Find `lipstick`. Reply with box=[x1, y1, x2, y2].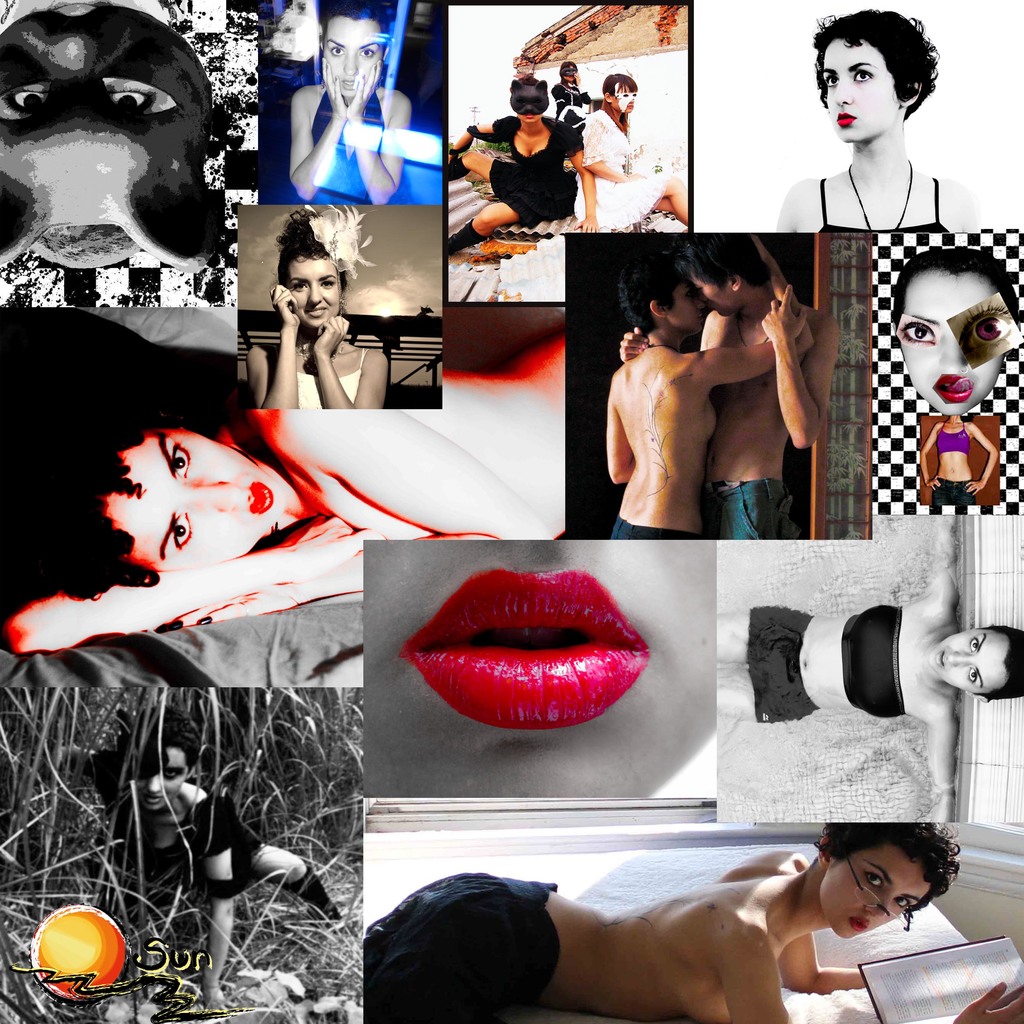
box=[245, 478, 277, 516].
